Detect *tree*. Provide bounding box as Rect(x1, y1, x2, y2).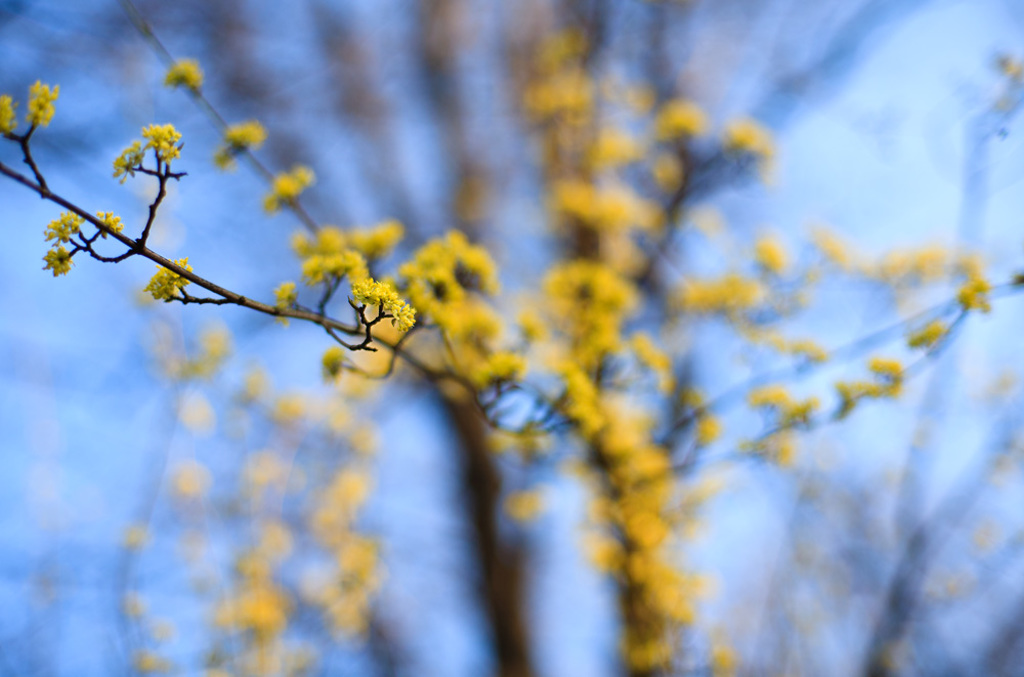
Rect(0, 0, 1023, 676).
